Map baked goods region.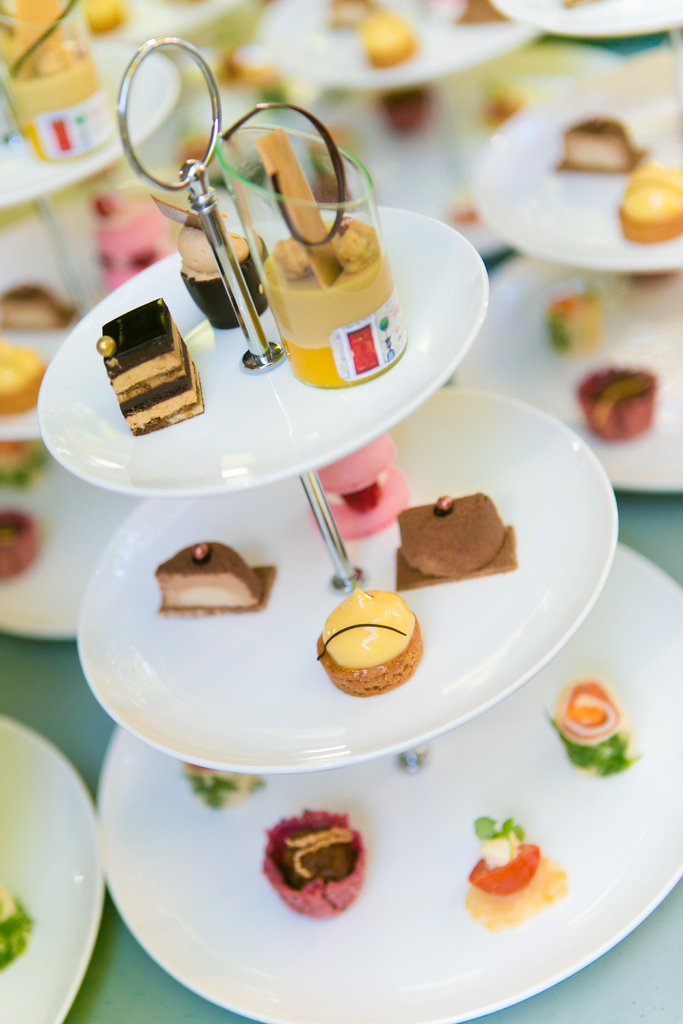
Mapped to 101/294/204/435.
